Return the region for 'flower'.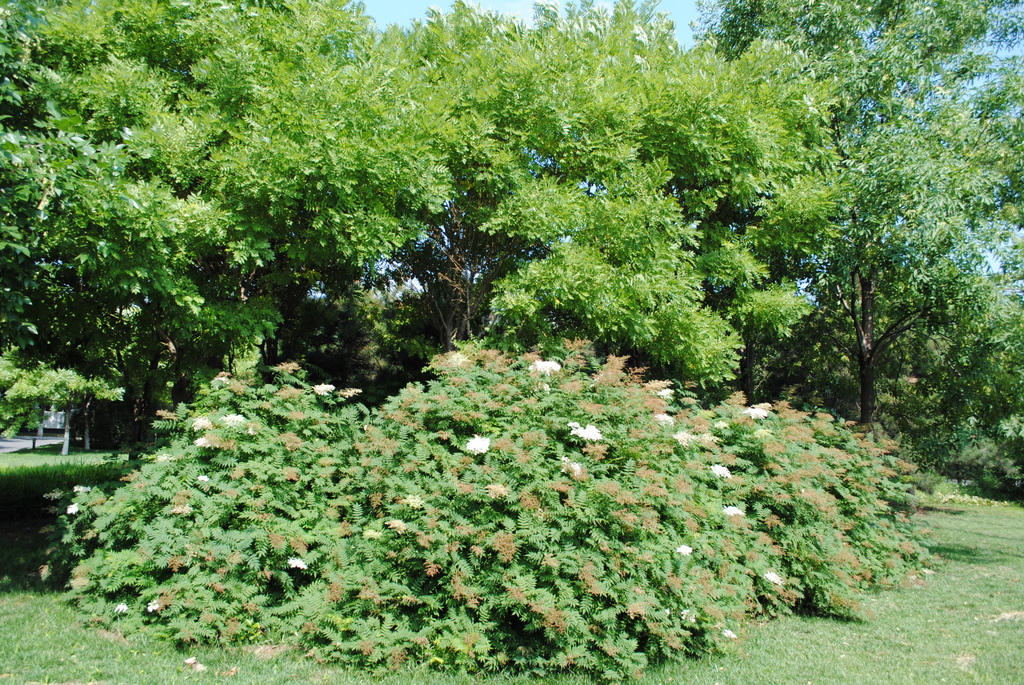
crop(383, 517, 407, 531).
